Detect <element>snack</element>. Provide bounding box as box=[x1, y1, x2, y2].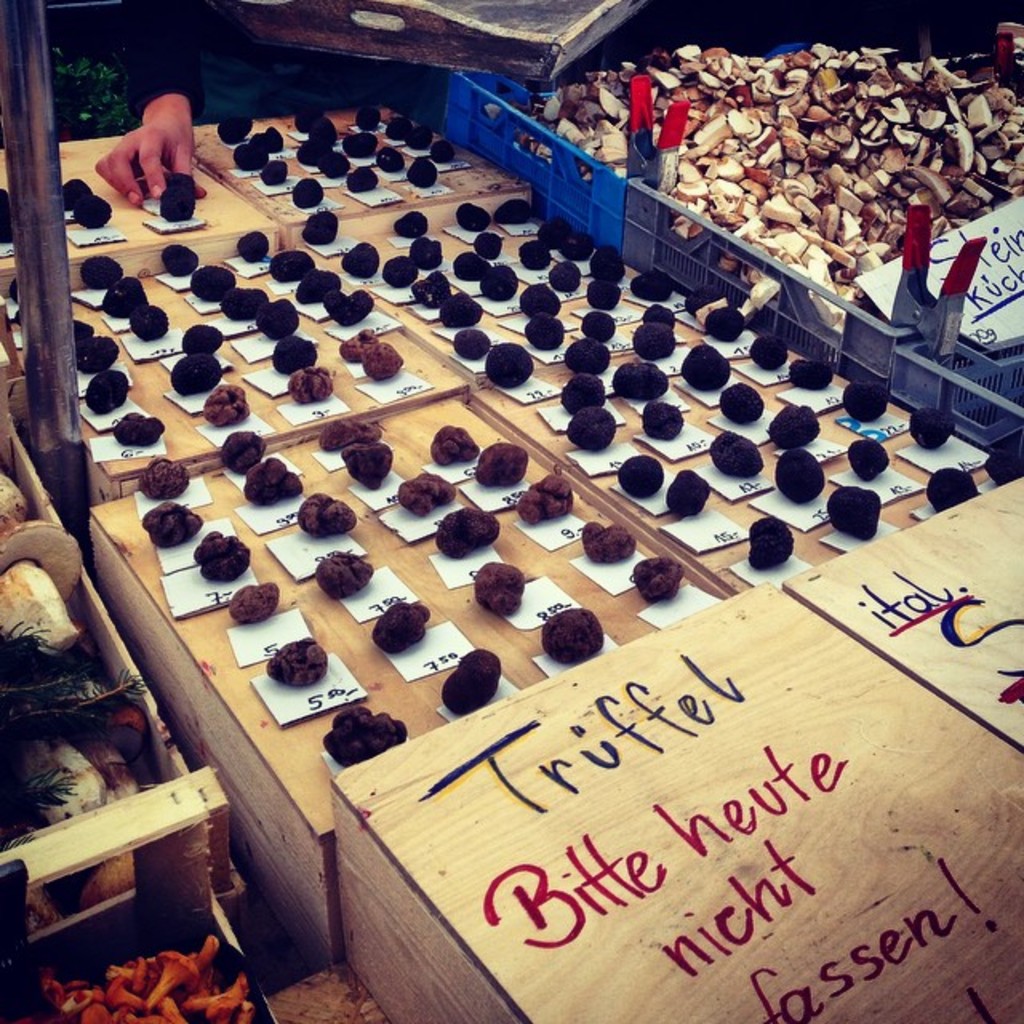
box=[298, 106, 323, 136].
